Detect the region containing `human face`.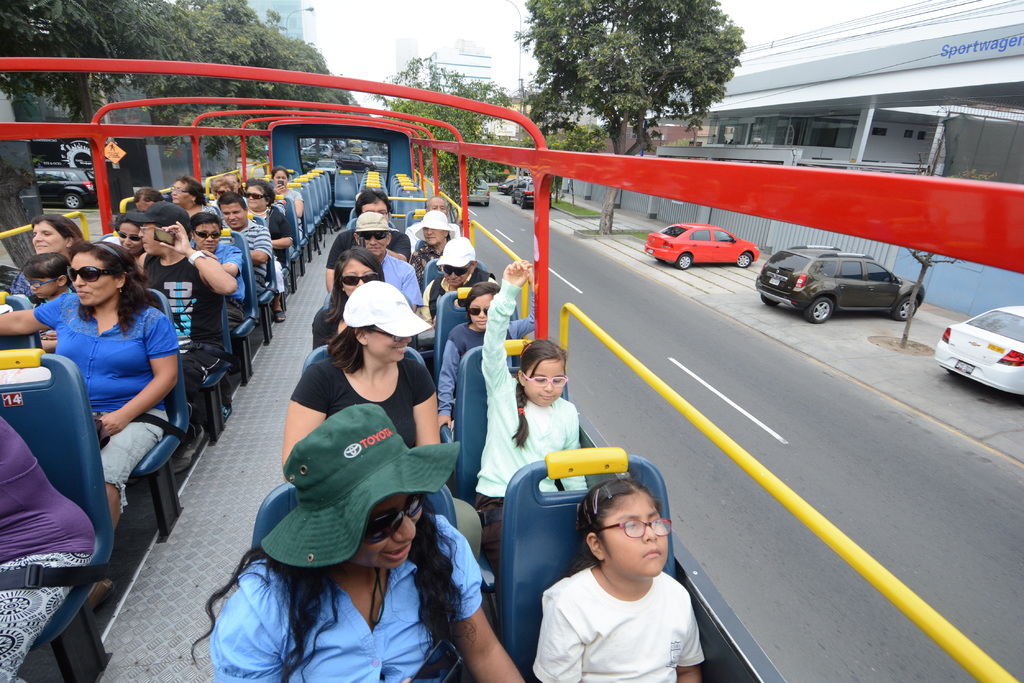
box=[136, 200, 157, 207].
